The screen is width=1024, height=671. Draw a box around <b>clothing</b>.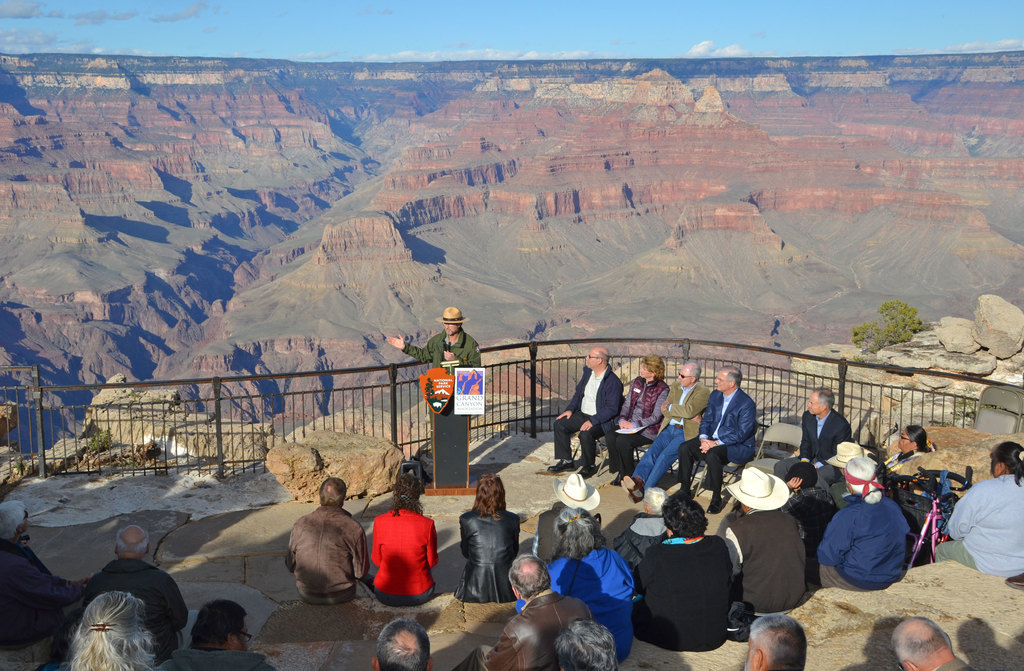
[80,559,189,653].
